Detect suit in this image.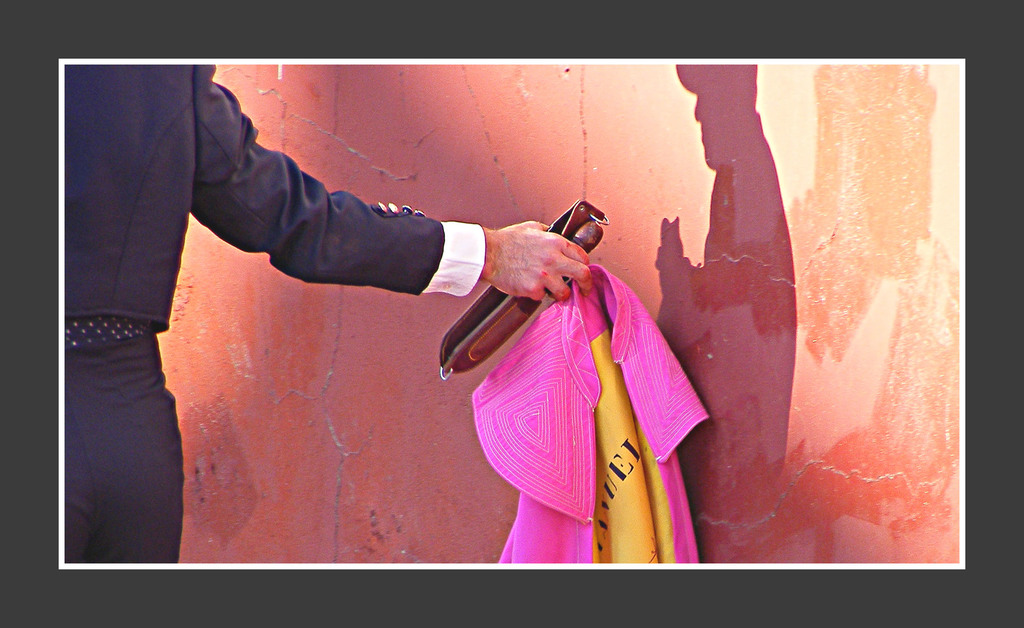
Detection: x1=68 y1=58 x2=484 y2=561.
